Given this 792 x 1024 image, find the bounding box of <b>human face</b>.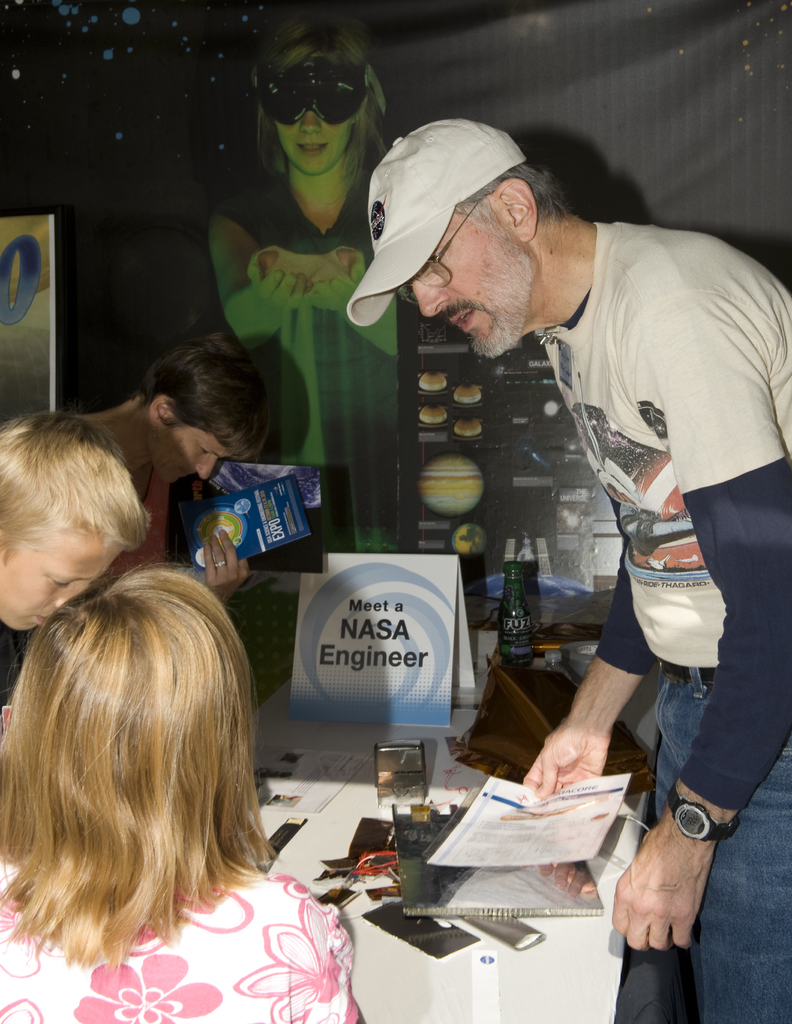
(x1=0, y1=527, x2=115, y2=634).
